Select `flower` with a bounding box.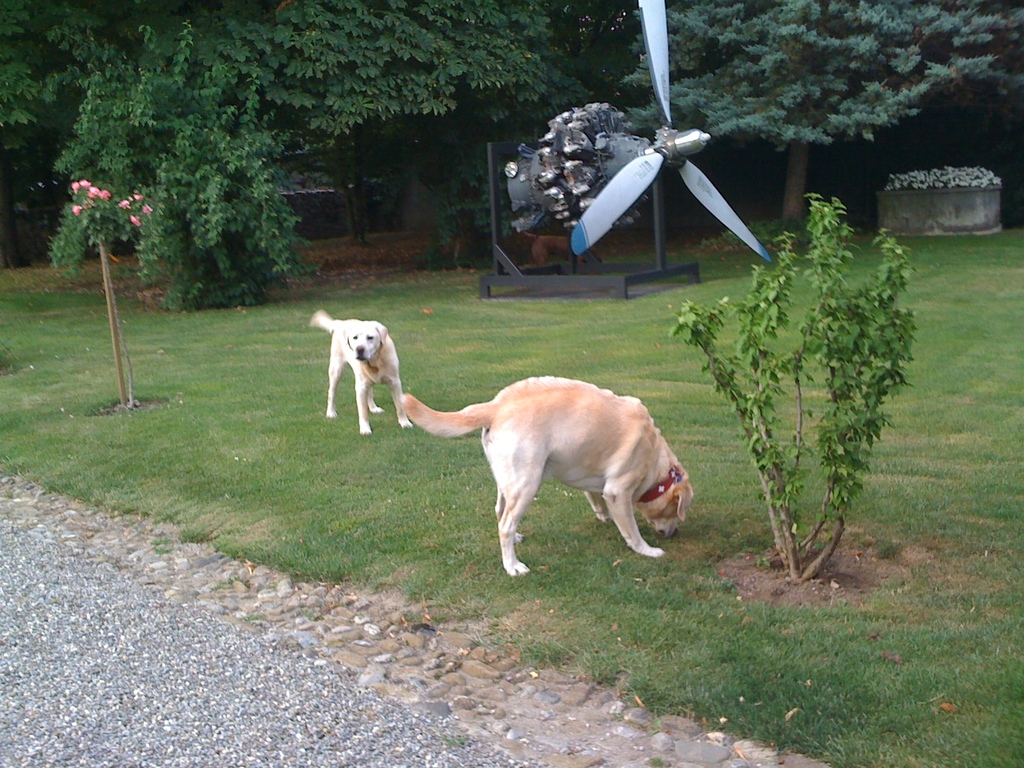
BBox(139, 203, 152, 218).
